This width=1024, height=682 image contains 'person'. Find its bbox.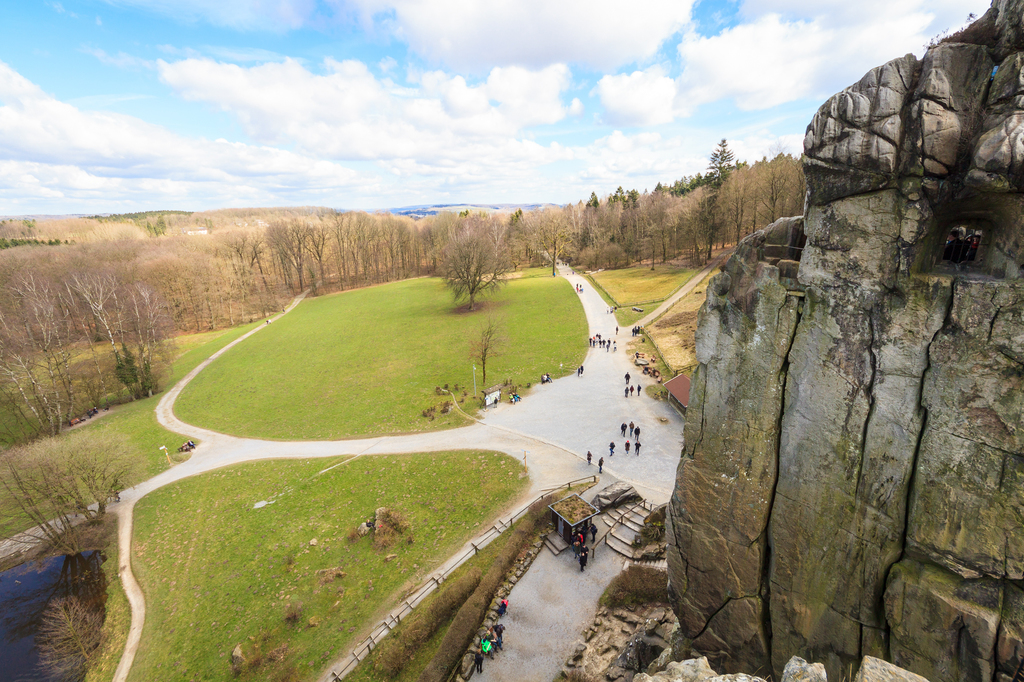
487/626/503/649.
